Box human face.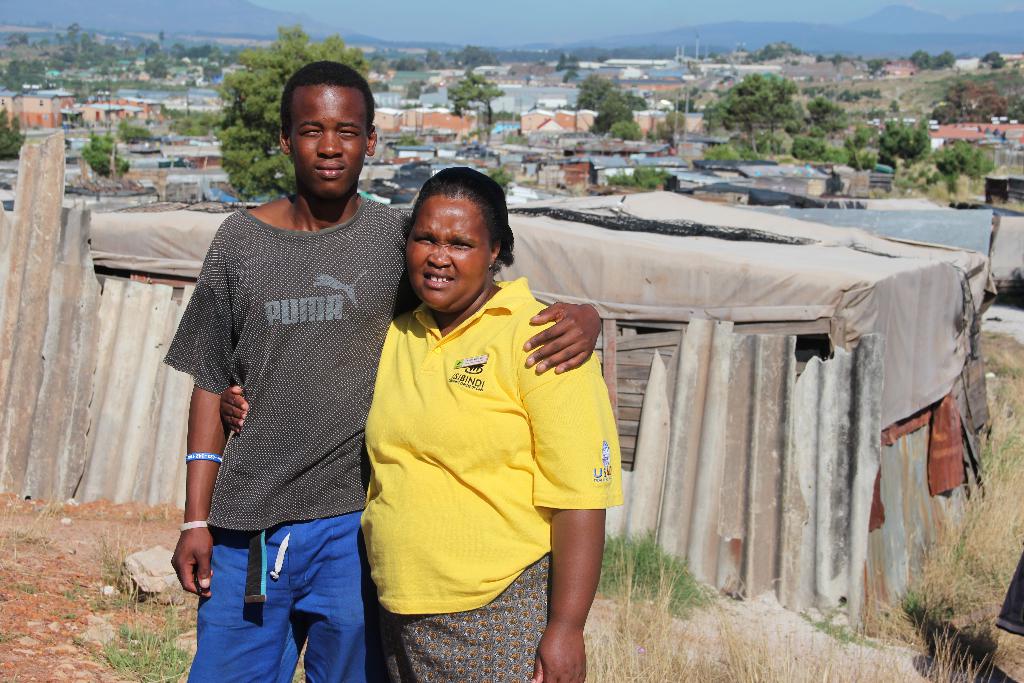
{"x1": 404, "y1": 199, "x2": 486, "y2": 304}.
